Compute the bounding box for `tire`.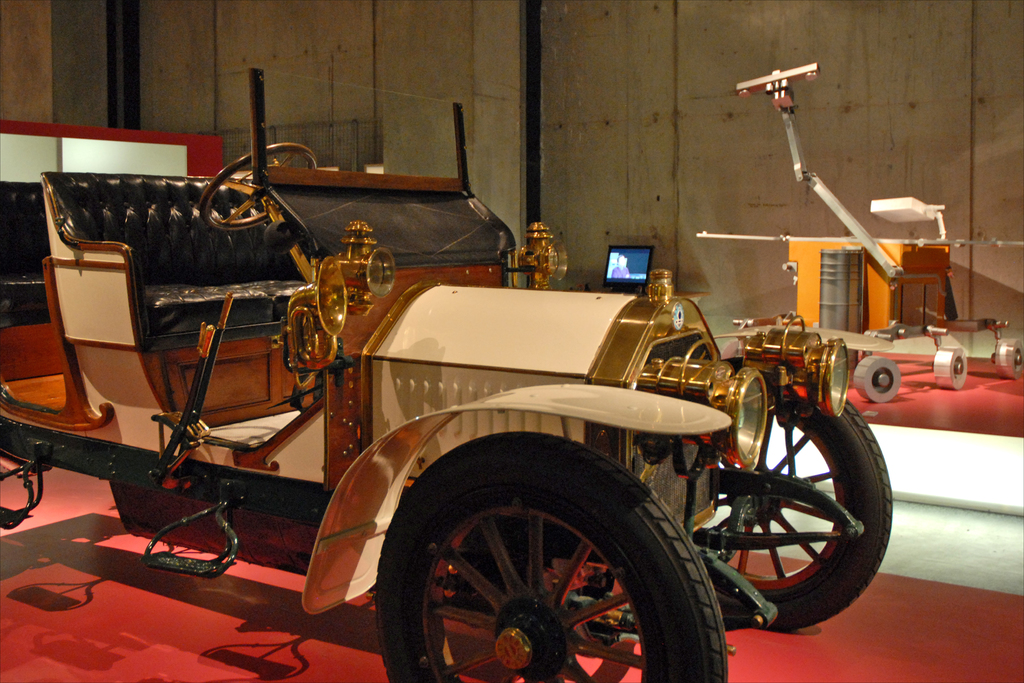
(700,388,892,629).
